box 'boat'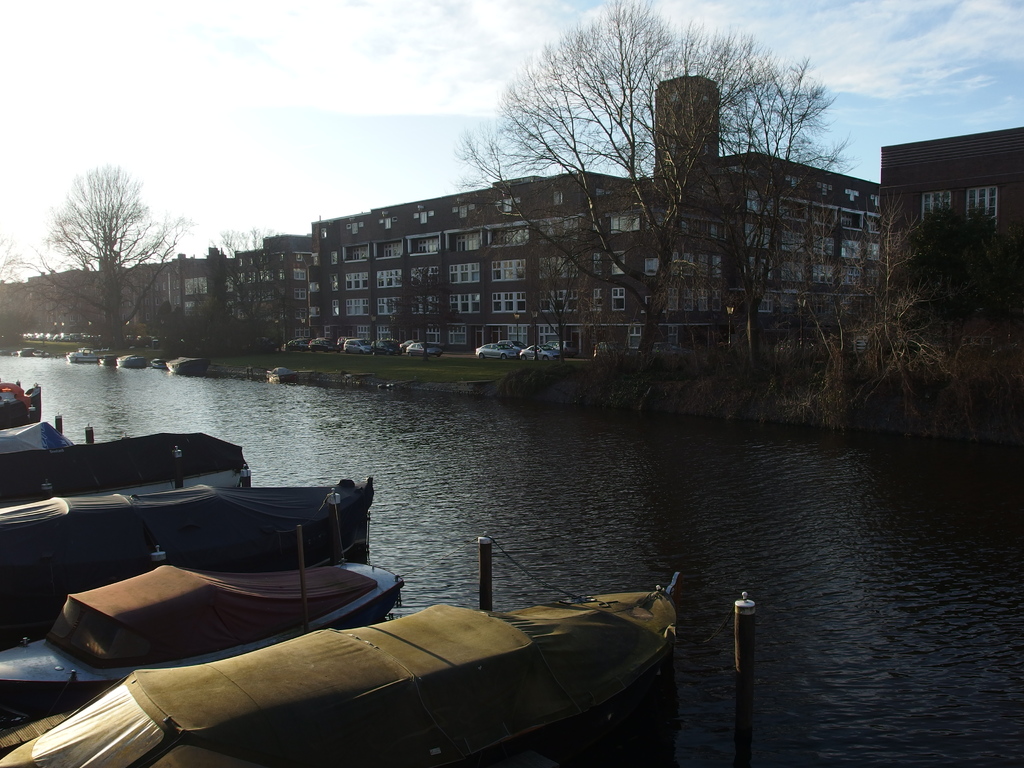
pyautogui.locateOnScreen(0, 416, 97, 476)
